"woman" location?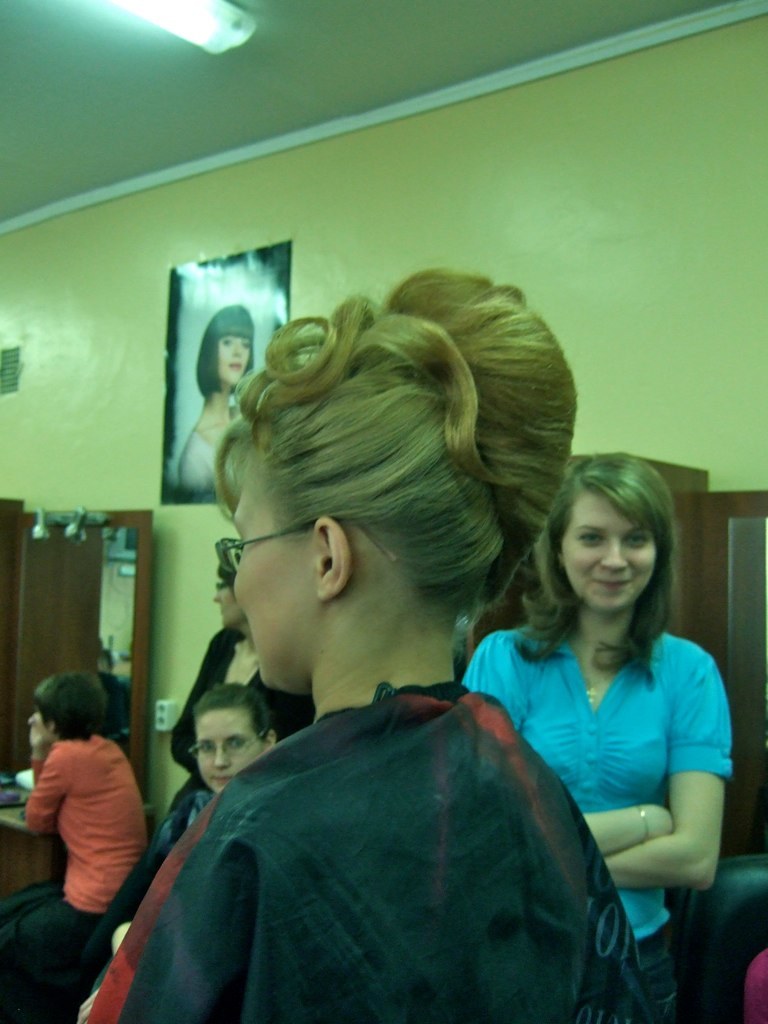
469,438,749,994
